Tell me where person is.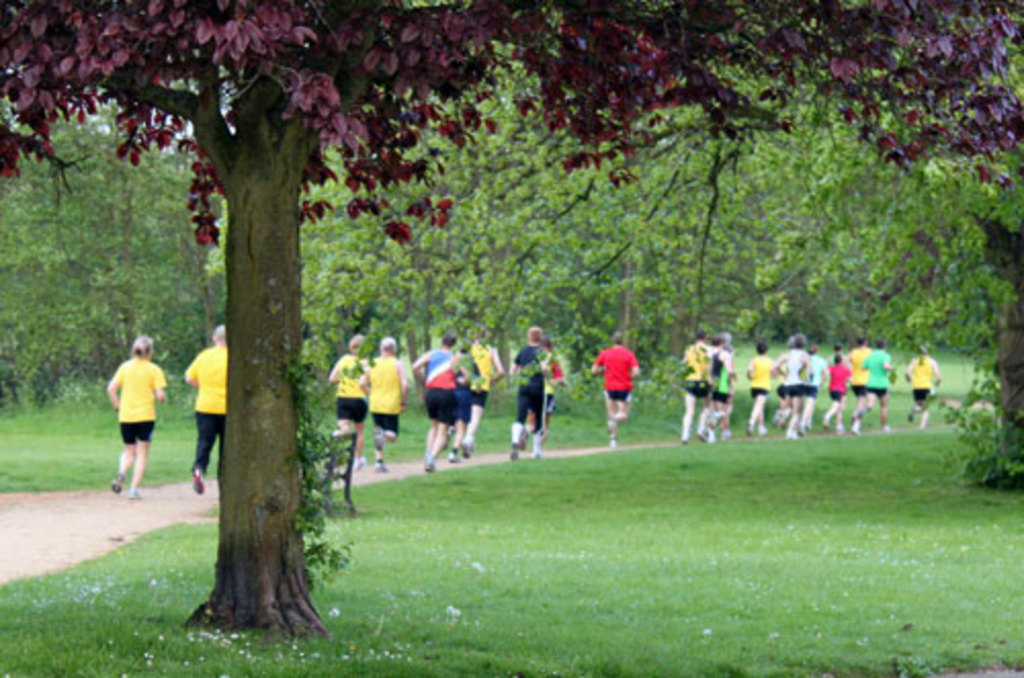
person is at (831,354,846,428).
